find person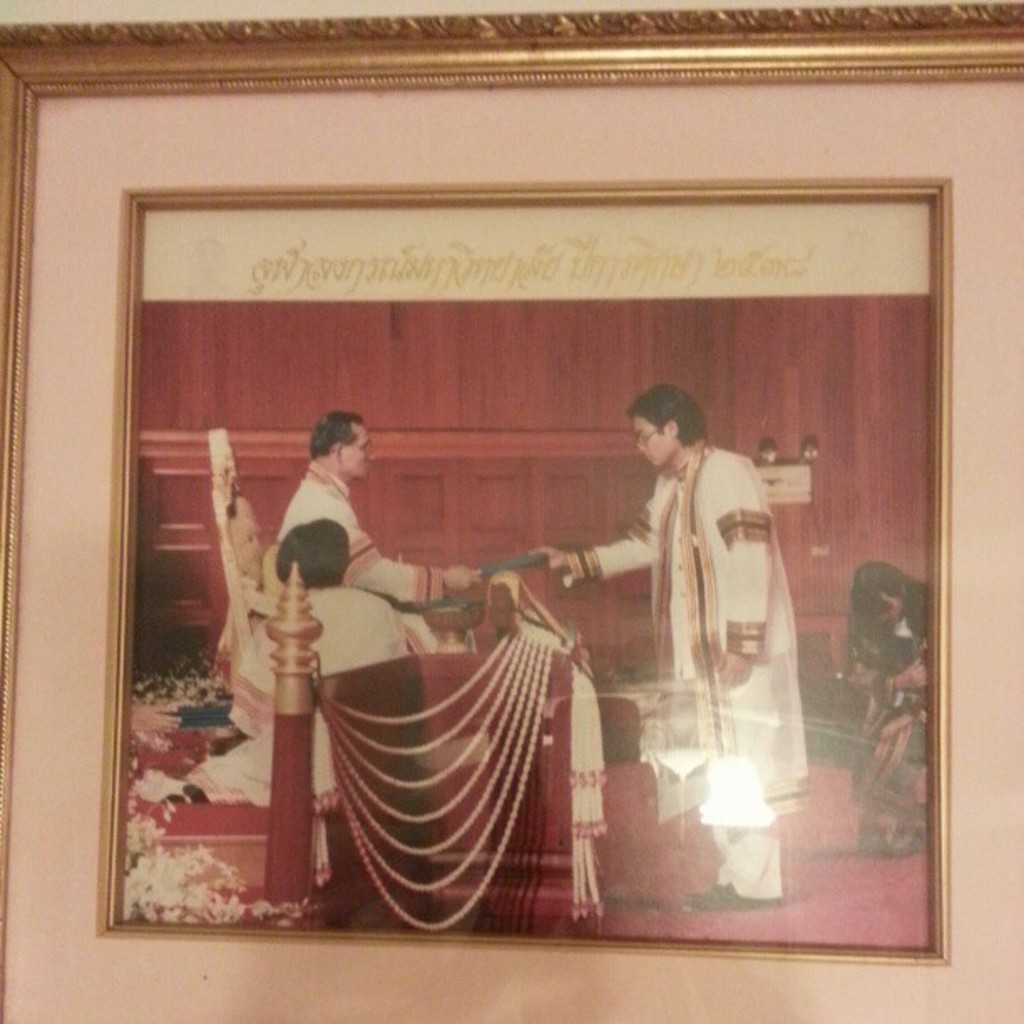
(x1=261, y1=402, x2=519, y2=651)
